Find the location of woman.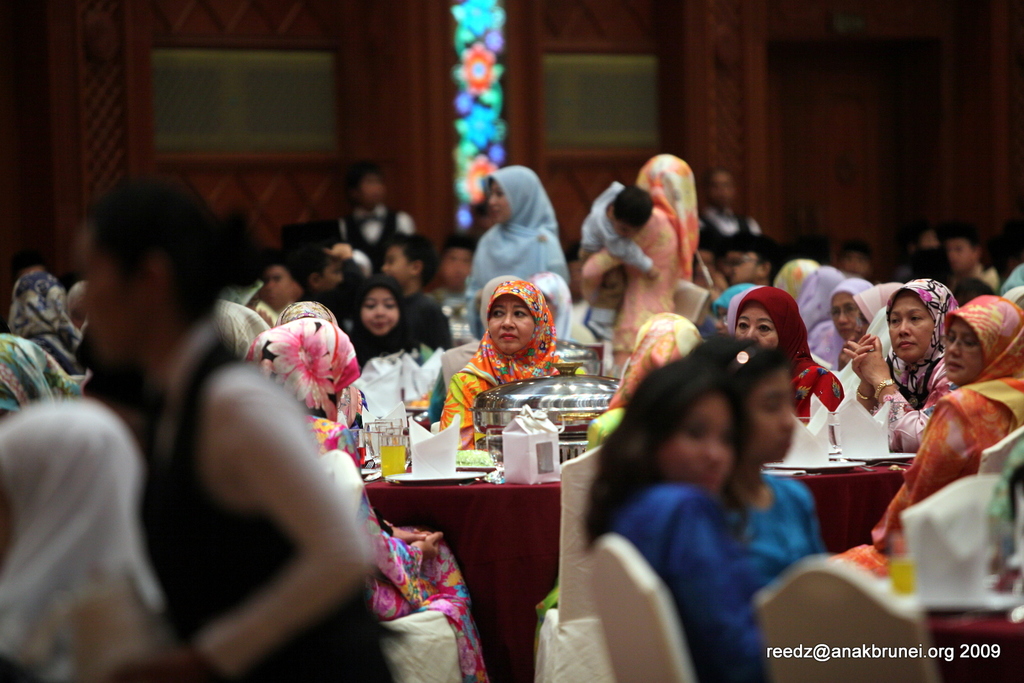
Location: pyautogui.locateOnScreen(598, 136, 709, 330).
